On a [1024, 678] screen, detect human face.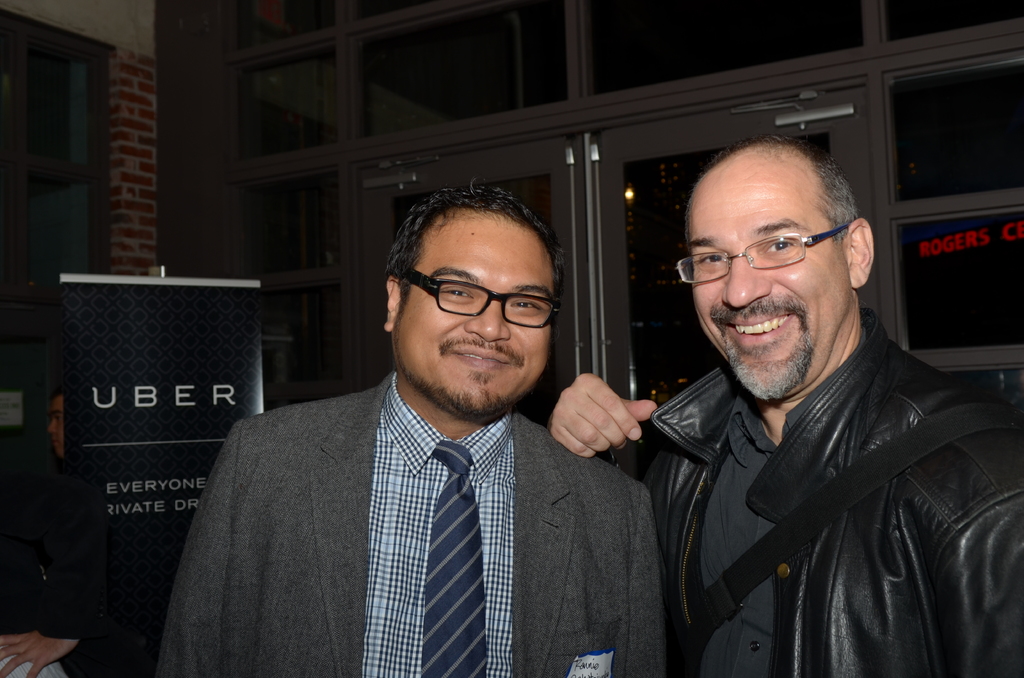
l=676, t=174, r=853, b=402.
